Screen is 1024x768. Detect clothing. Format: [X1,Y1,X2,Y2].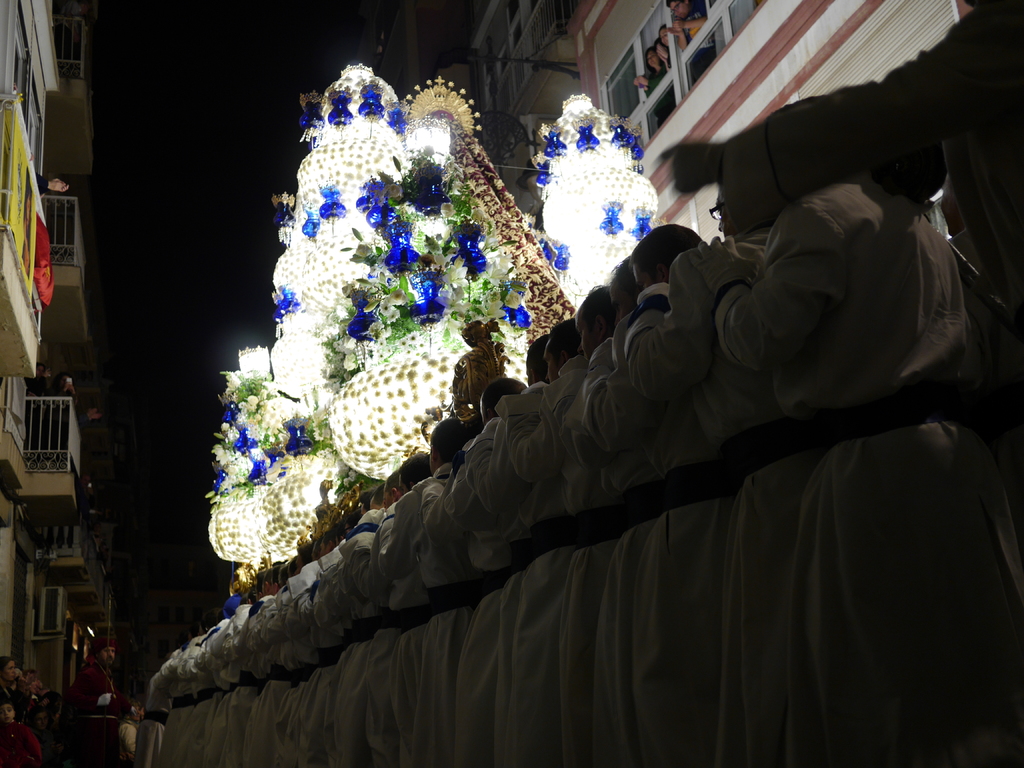
[72,647,120,767].
